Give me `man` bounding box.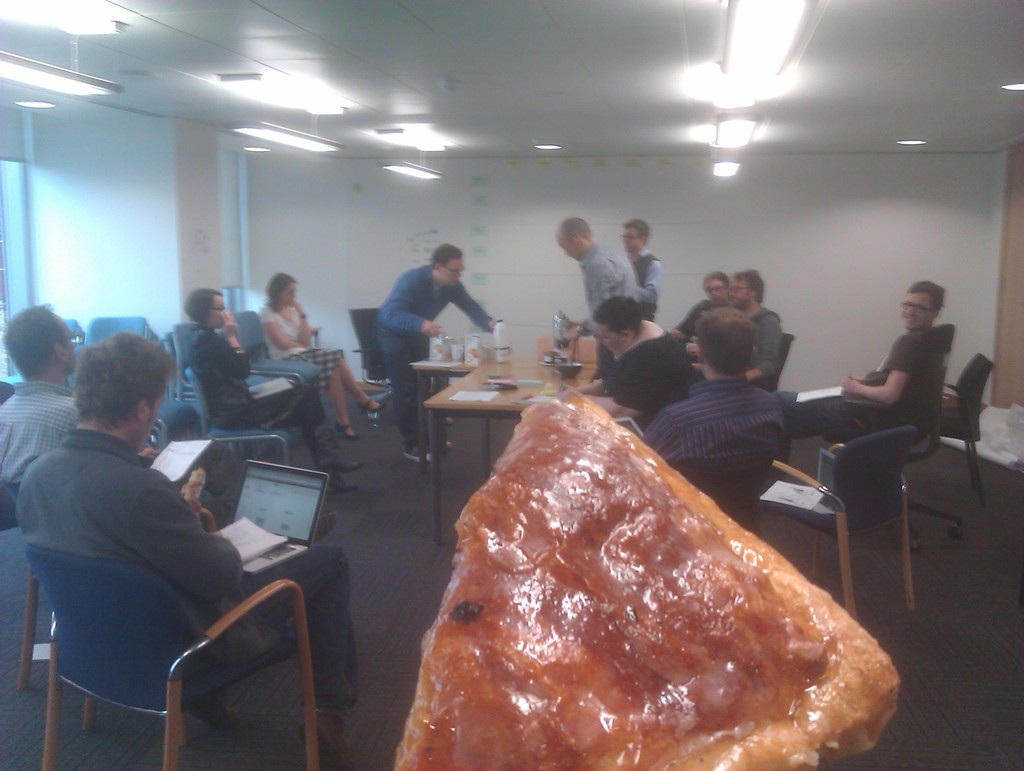
13,377,330,755.
